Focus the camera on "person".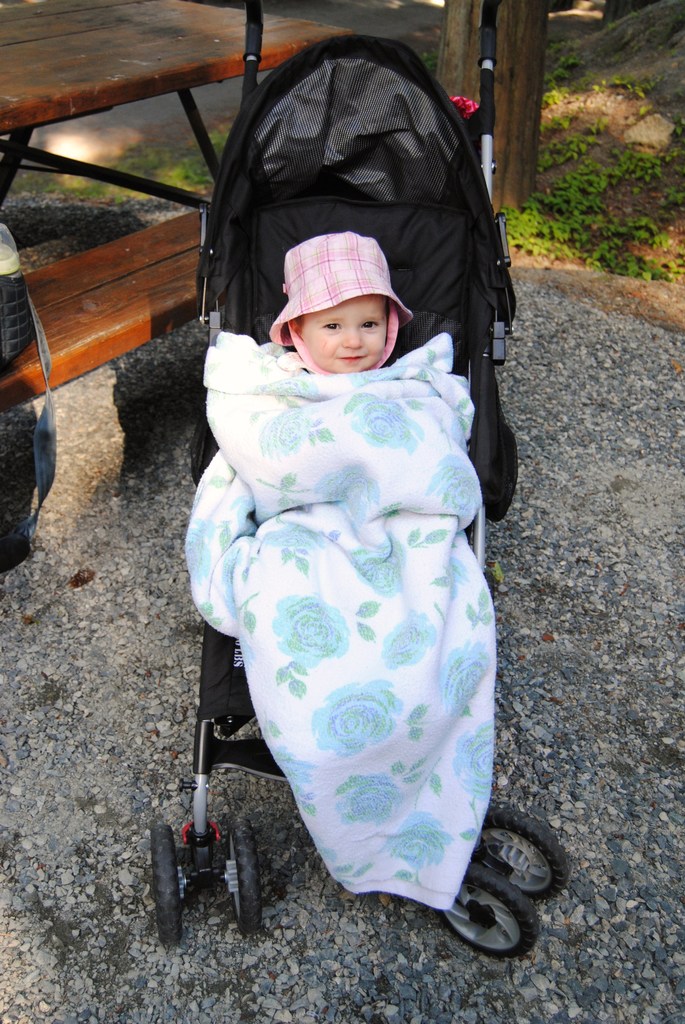
Focus region: rect(187, 230, 500, 915).
